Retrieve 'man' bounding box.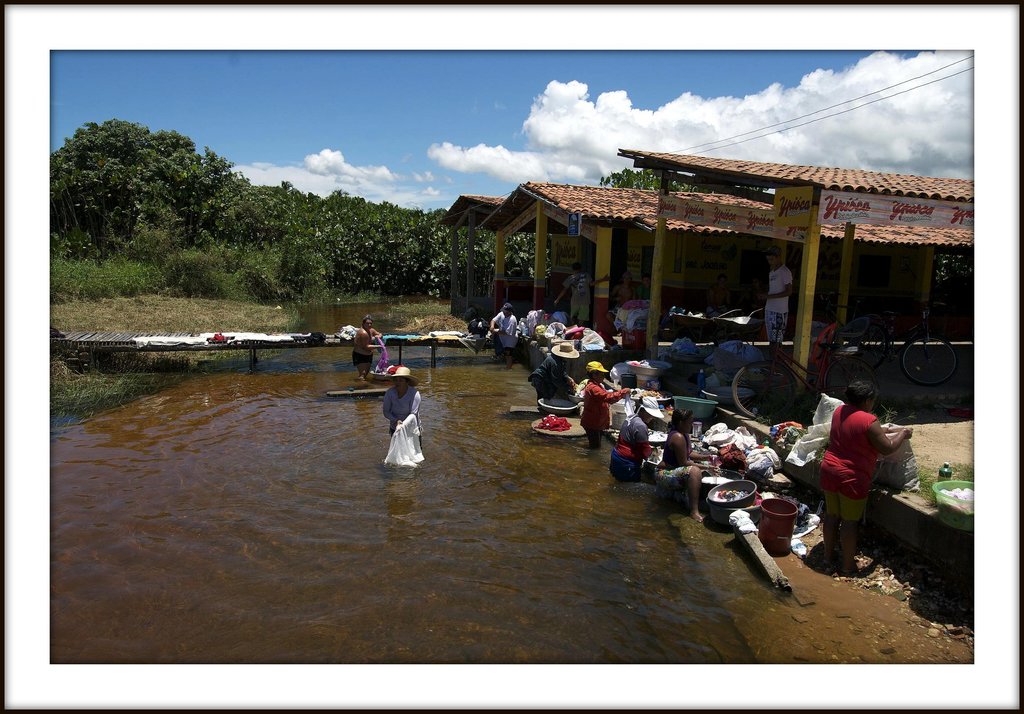
Bounding box: 754:244:794:359.
